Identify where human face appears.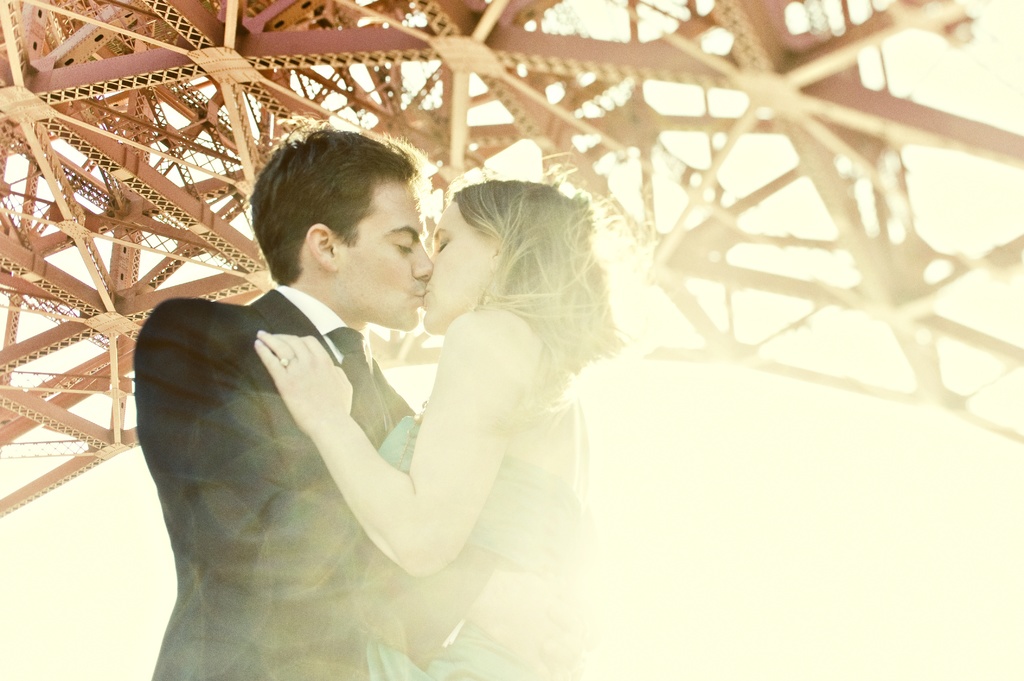
Appears at detection(332, 170, 437, 329).
